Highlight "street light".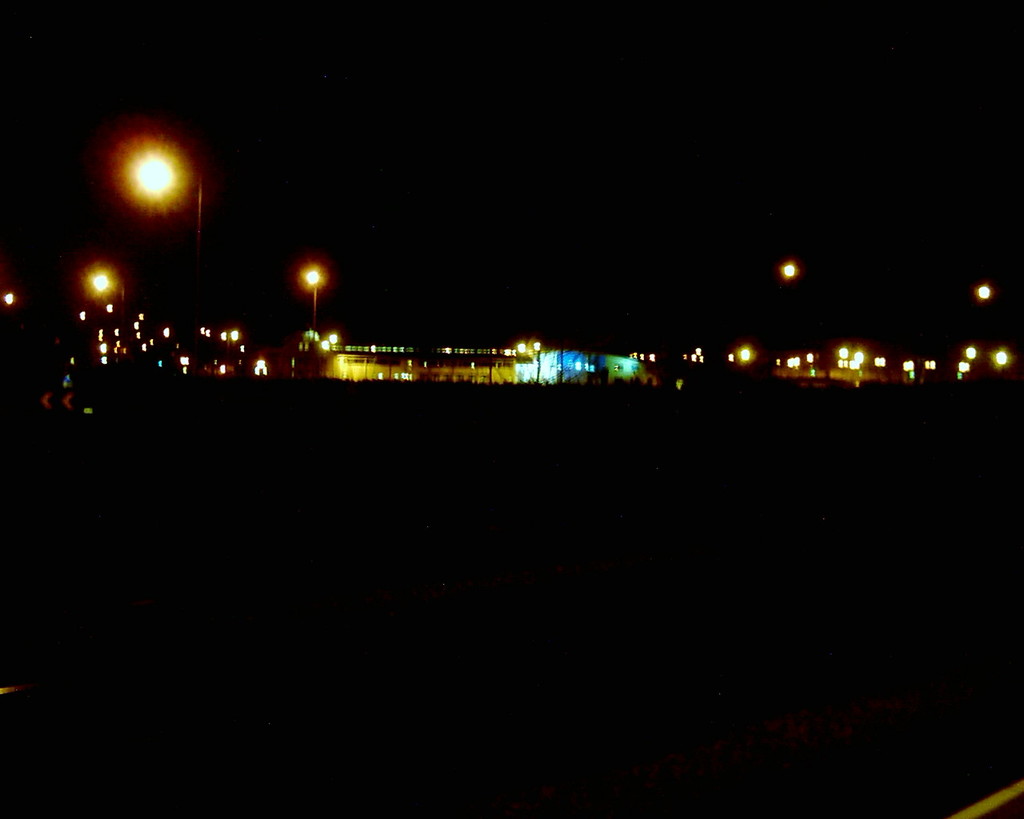
Highlighted region: 871, 355, 890, 375.
